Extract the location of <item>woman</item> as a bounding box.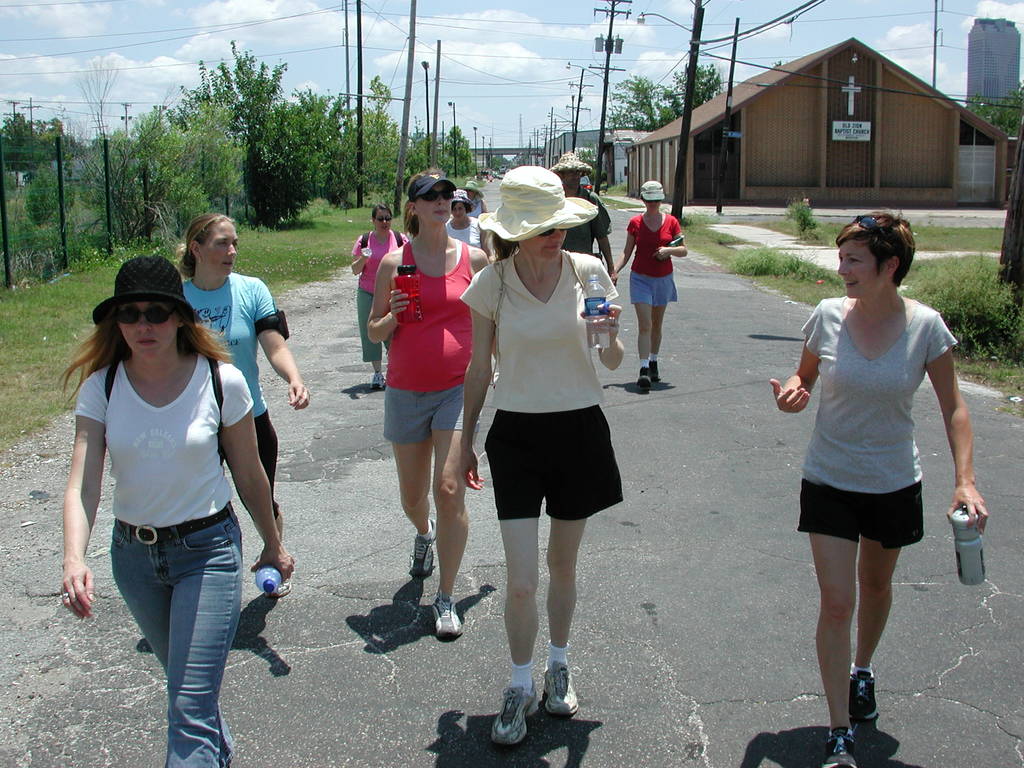
rect(362, 170, 491, 636).
